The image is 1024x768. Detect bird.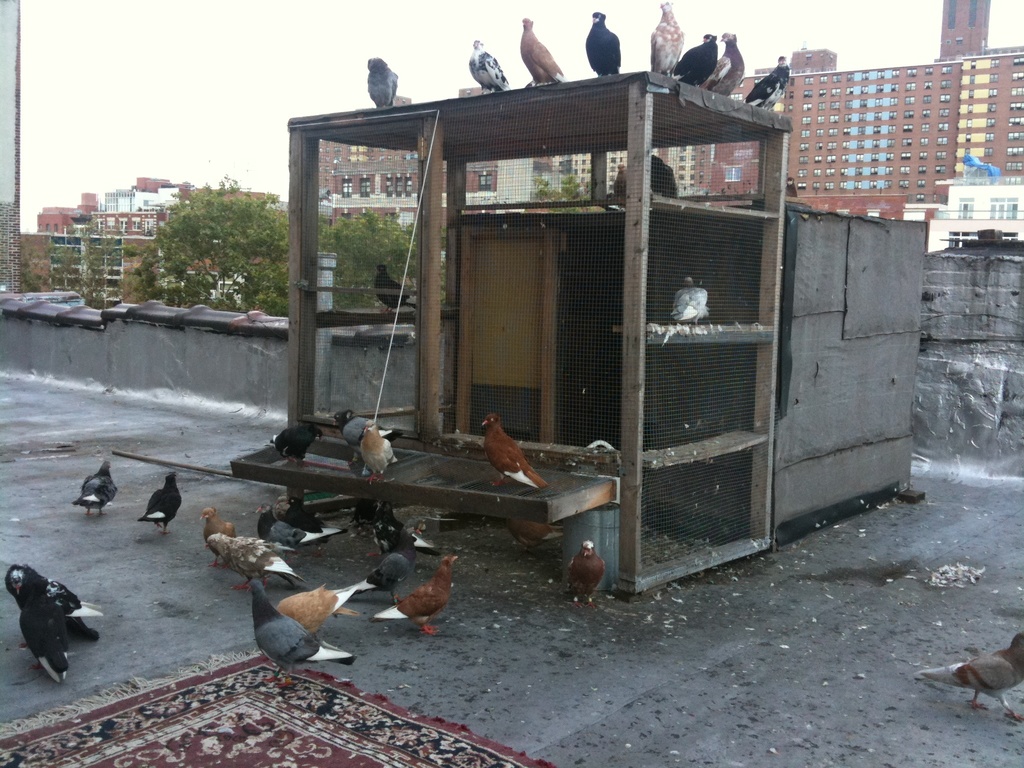
Detection: rect(579, 10, 626, 72).
